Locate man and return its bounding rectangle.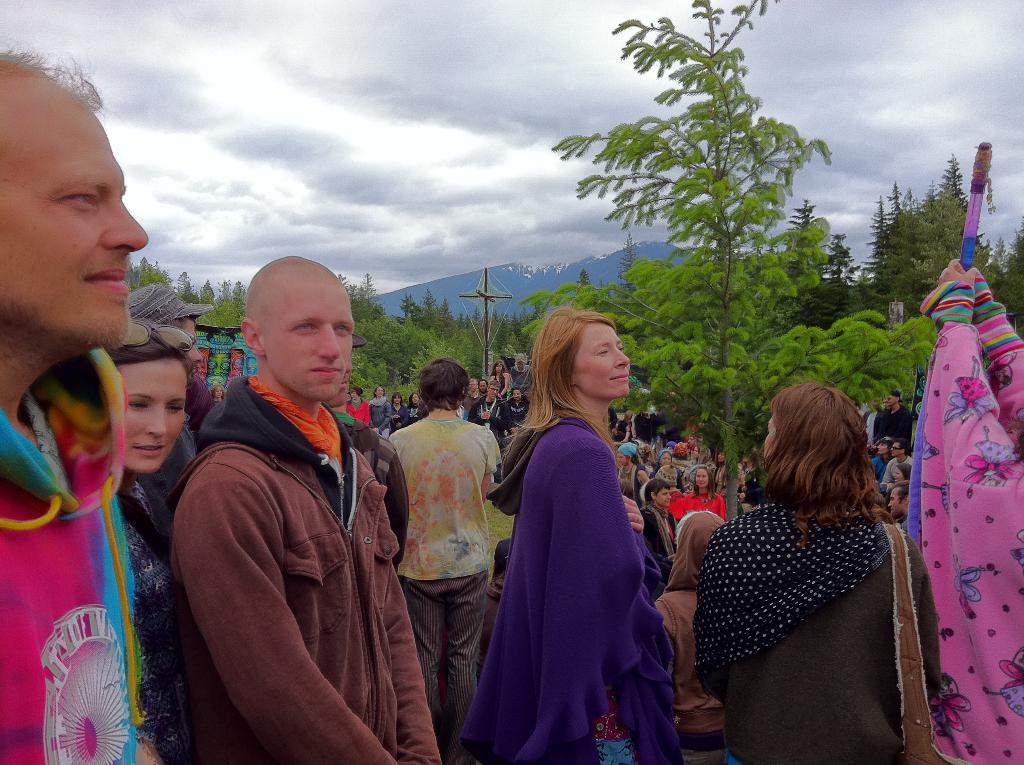
detection(478, 379, 486, 398).
